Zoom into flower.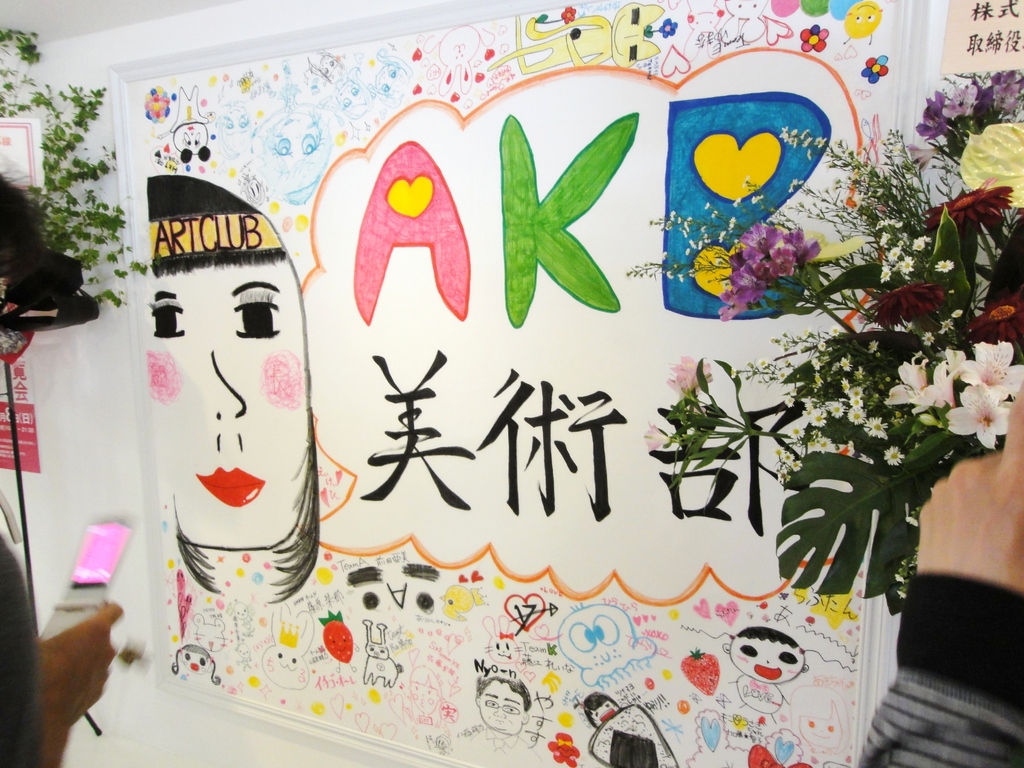
Zoom target: {"x1": 800, "y1": 21, "x2": 828, "y2": 56}.
